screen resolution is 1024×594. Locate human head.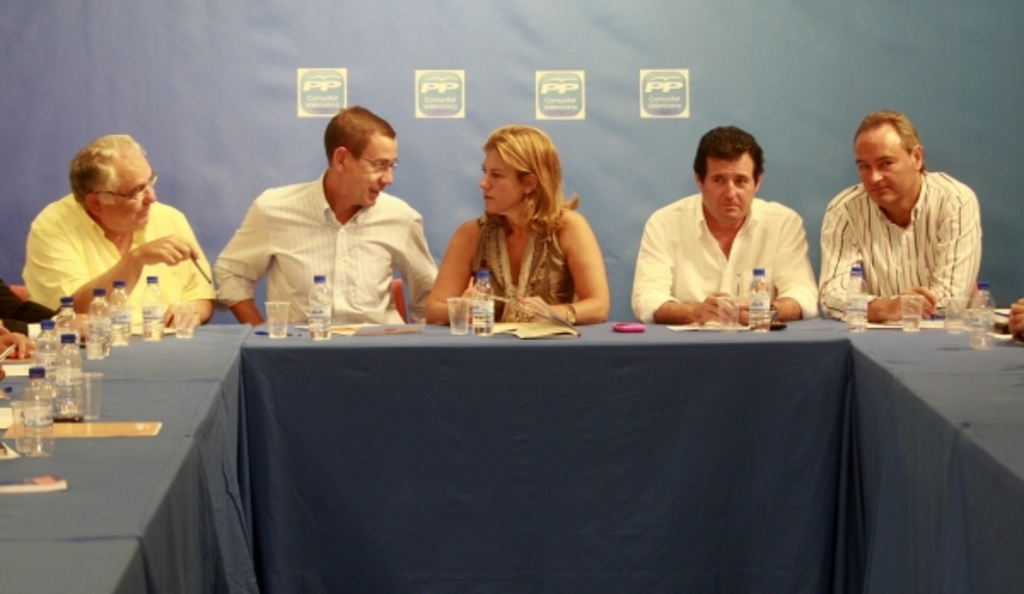
<bbox>321, 108, 403, 210</bbox>.
